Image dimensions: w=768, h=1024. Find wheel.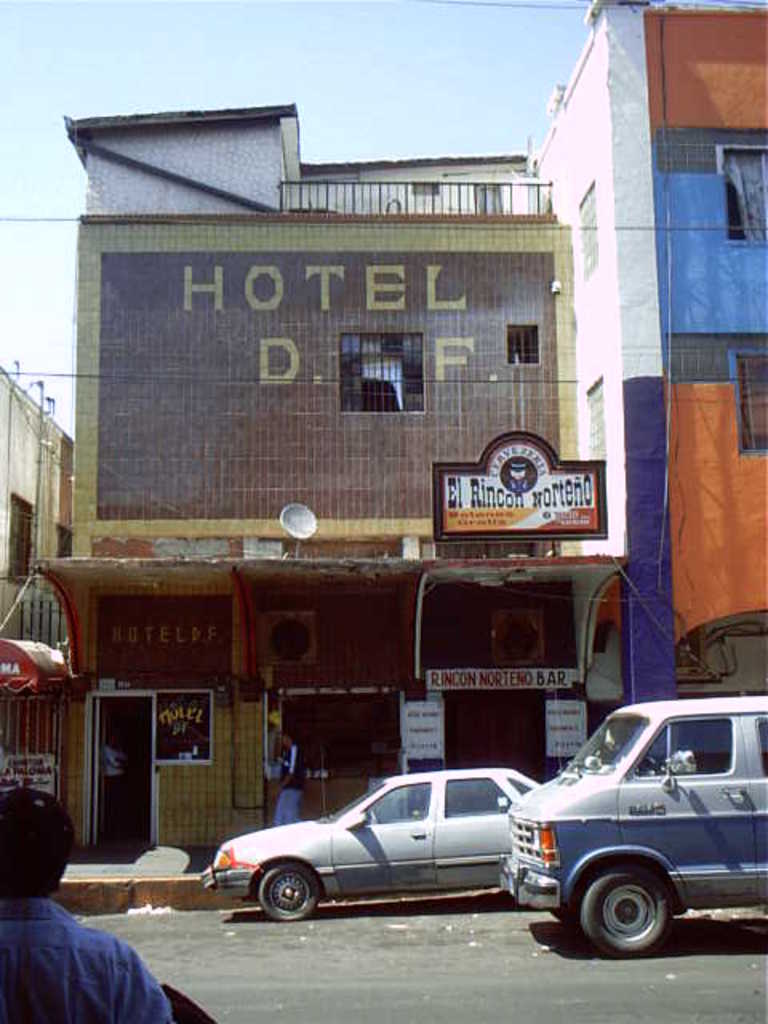
Rect(579, 872, 680, 957).
